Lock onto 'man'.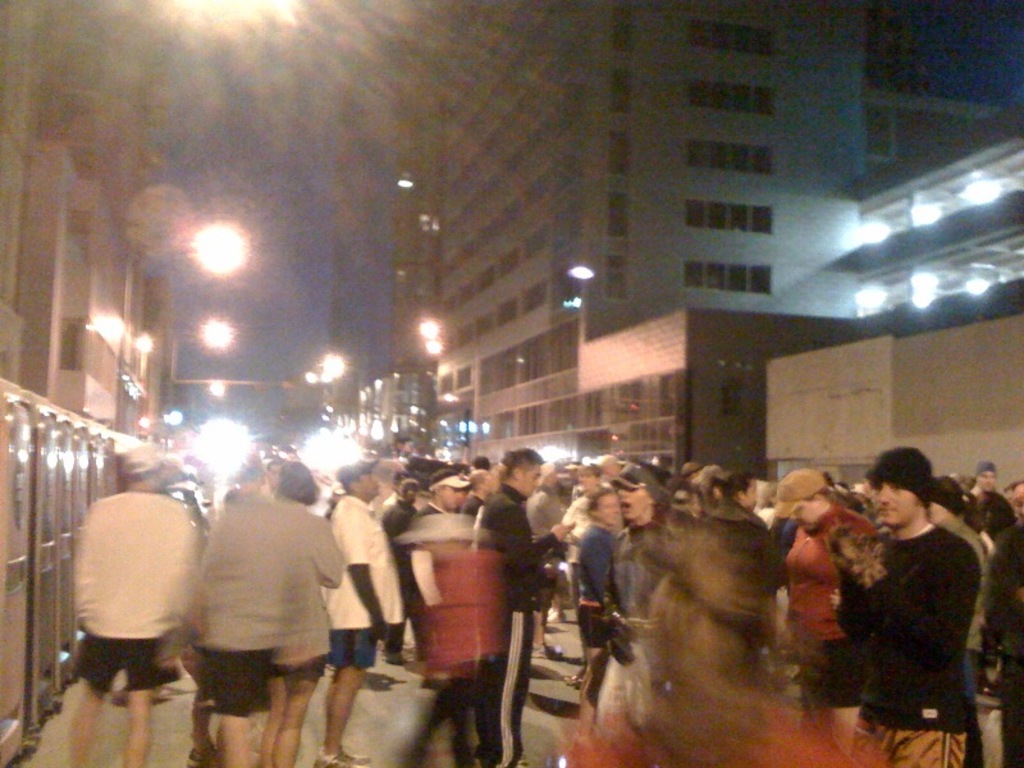
Locked: 778,465,878,739.
